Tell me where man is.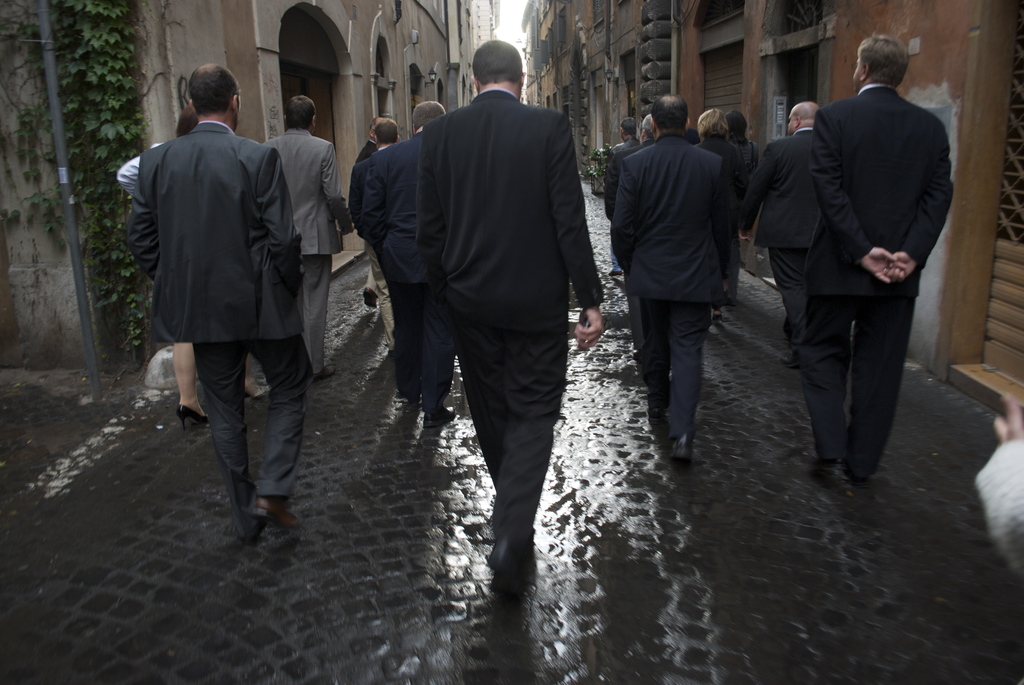
man is at rect(605, 115, 651, 278).
